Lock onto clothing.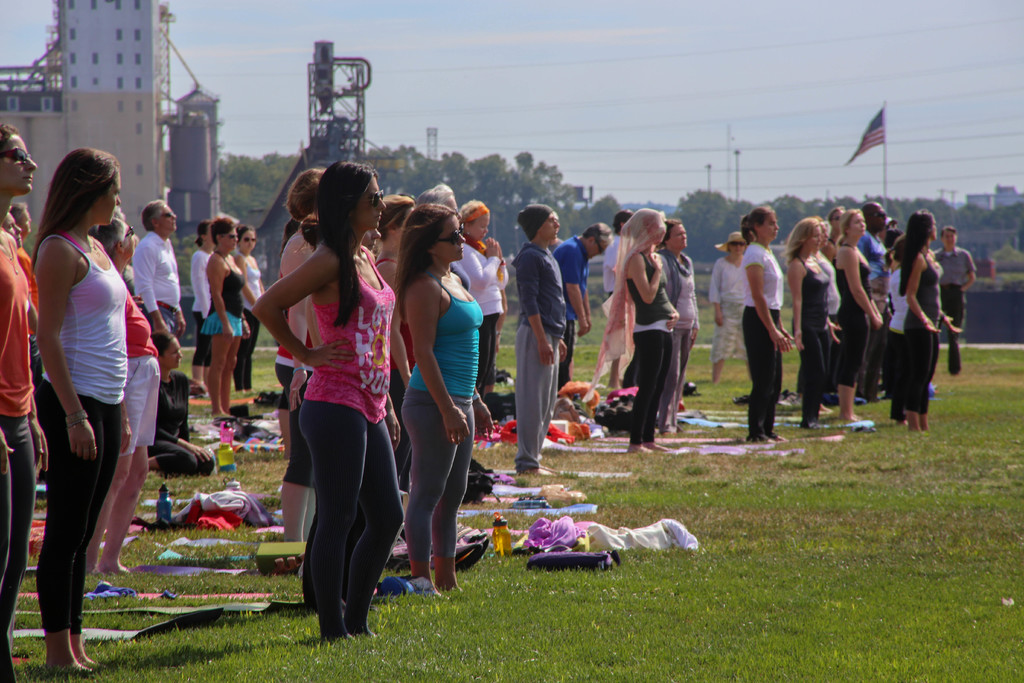
Locked: (x1=885, y1=259, x2=913, y2=415).
